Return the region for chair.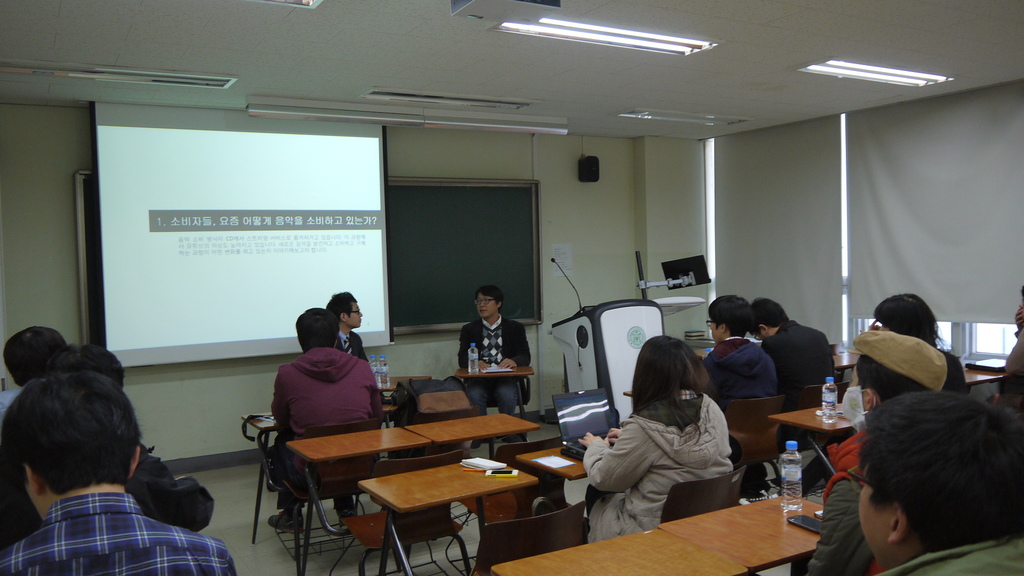
<box>316,450,477,575</box>.
